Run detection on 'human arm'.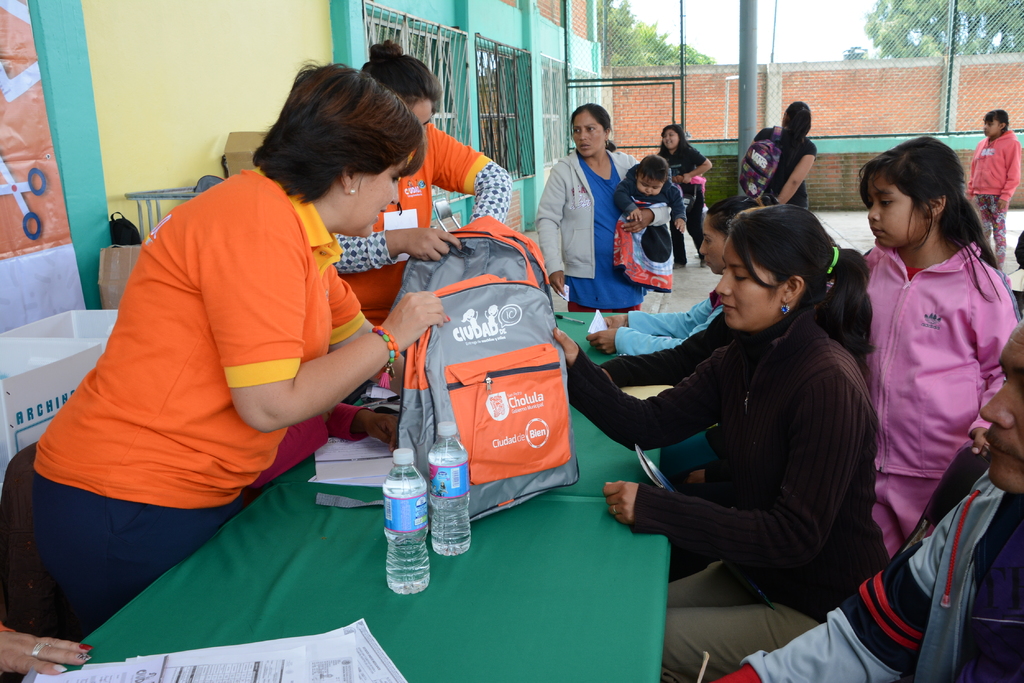
Result: 0 622 93 680.
